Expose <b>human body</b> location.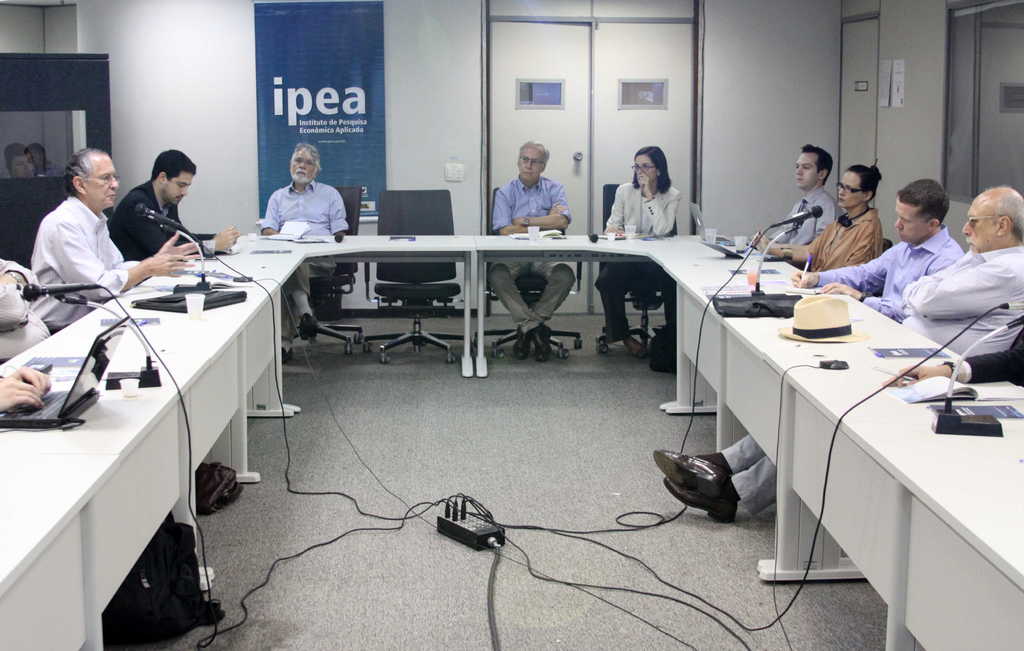
Exposed at region(651, 183, 1023, 525).
